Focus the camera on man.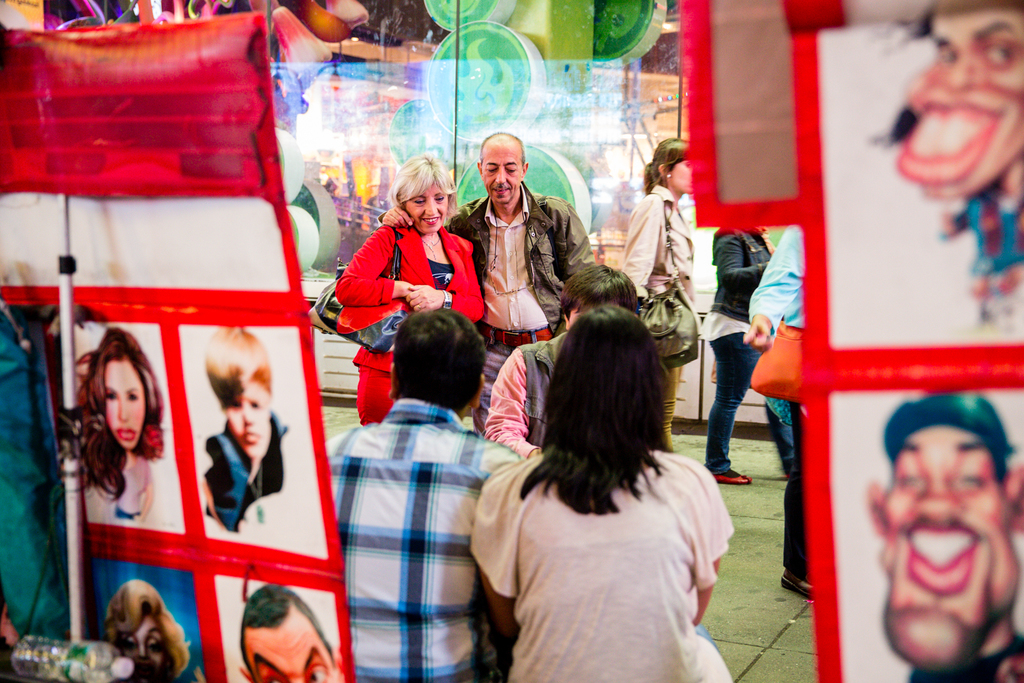
Focus region: box=[241, 582, 333, 681].
